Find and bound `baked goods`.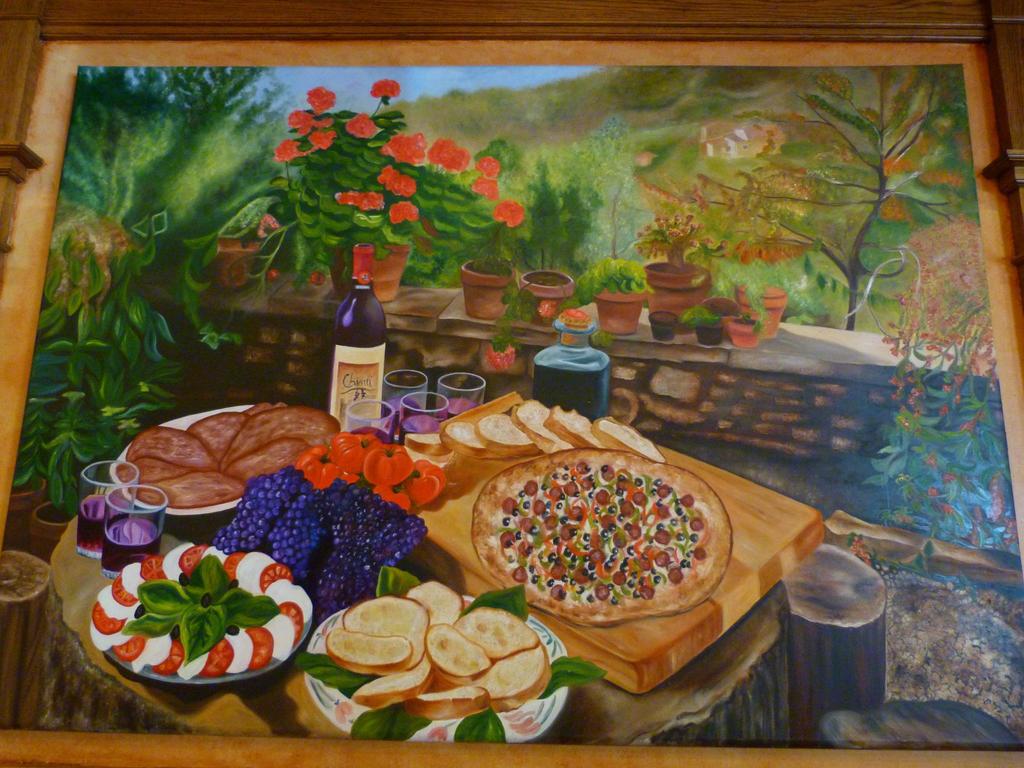
Bound: [451,458,734,658].
